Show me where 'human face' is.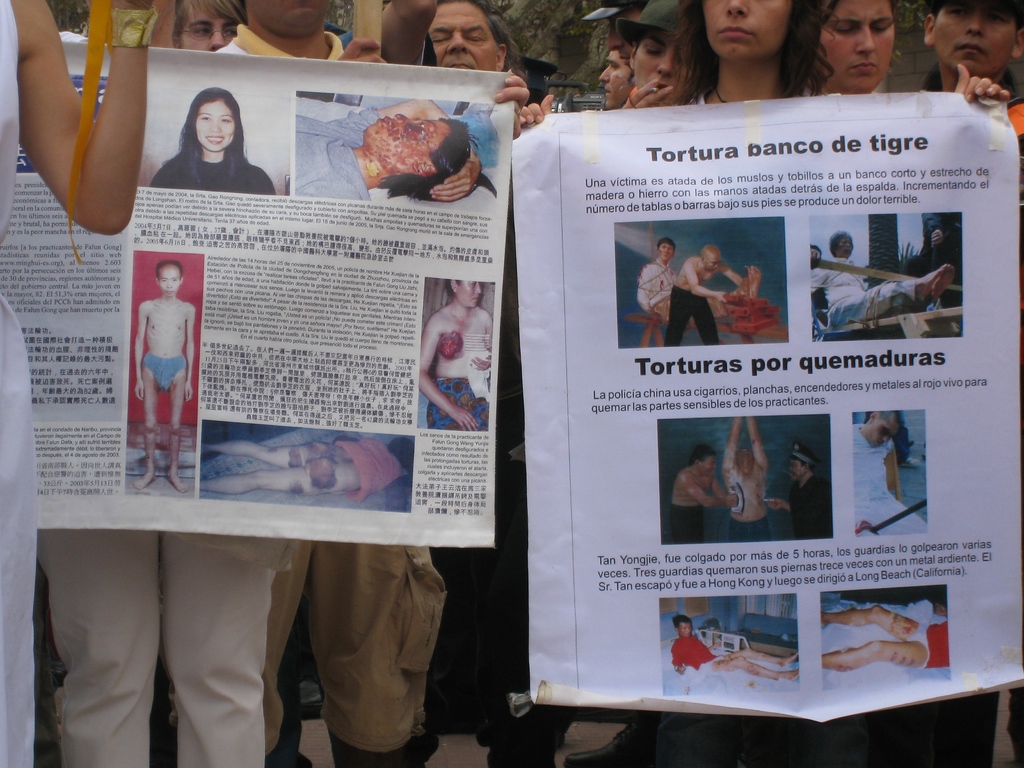
'human face' is at [x1=625, y1=33, x2=686, y2=106].
